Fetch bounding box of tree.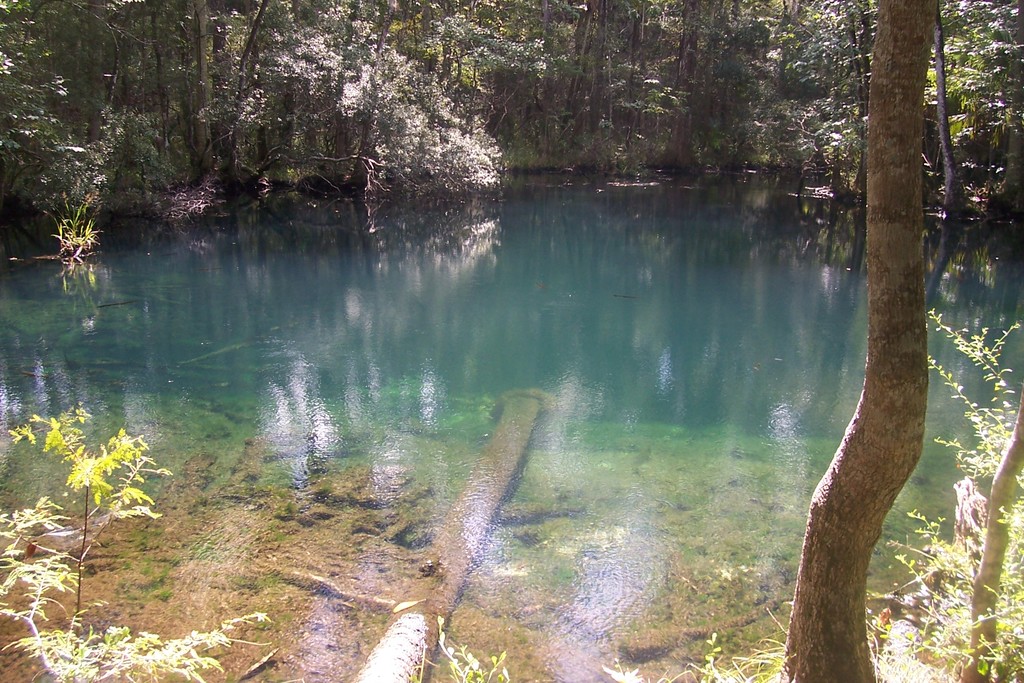
Bbox: detection(92, 0, 218, 217).
